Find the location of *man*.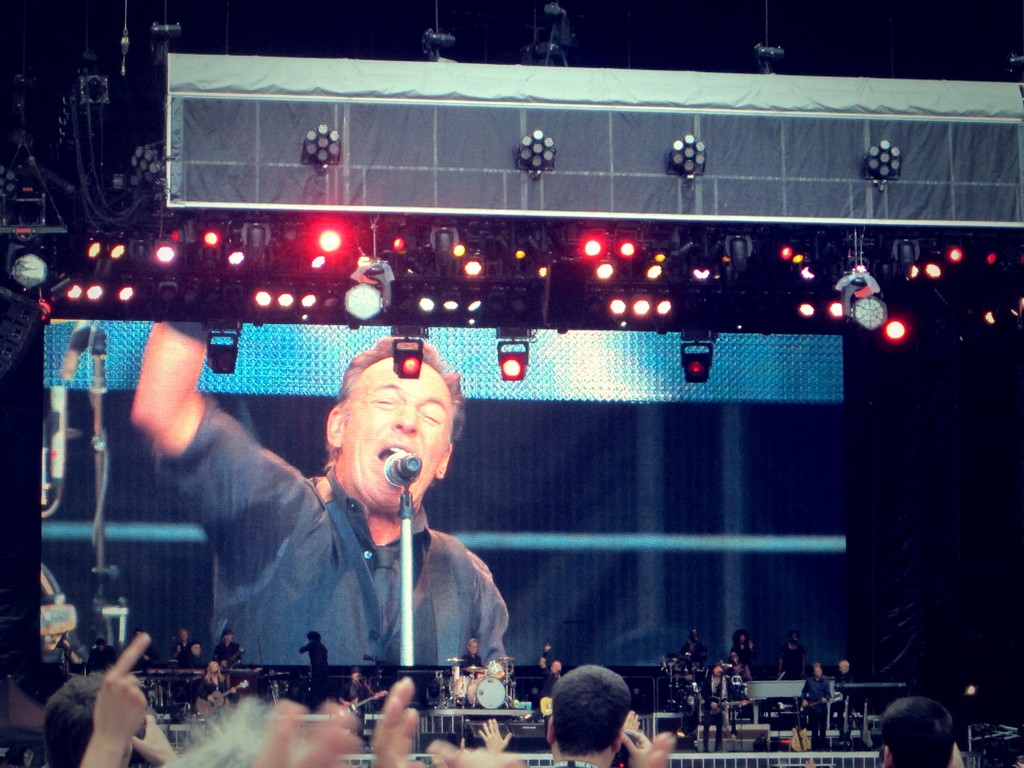
Location: (708, 664, 732, 752).
